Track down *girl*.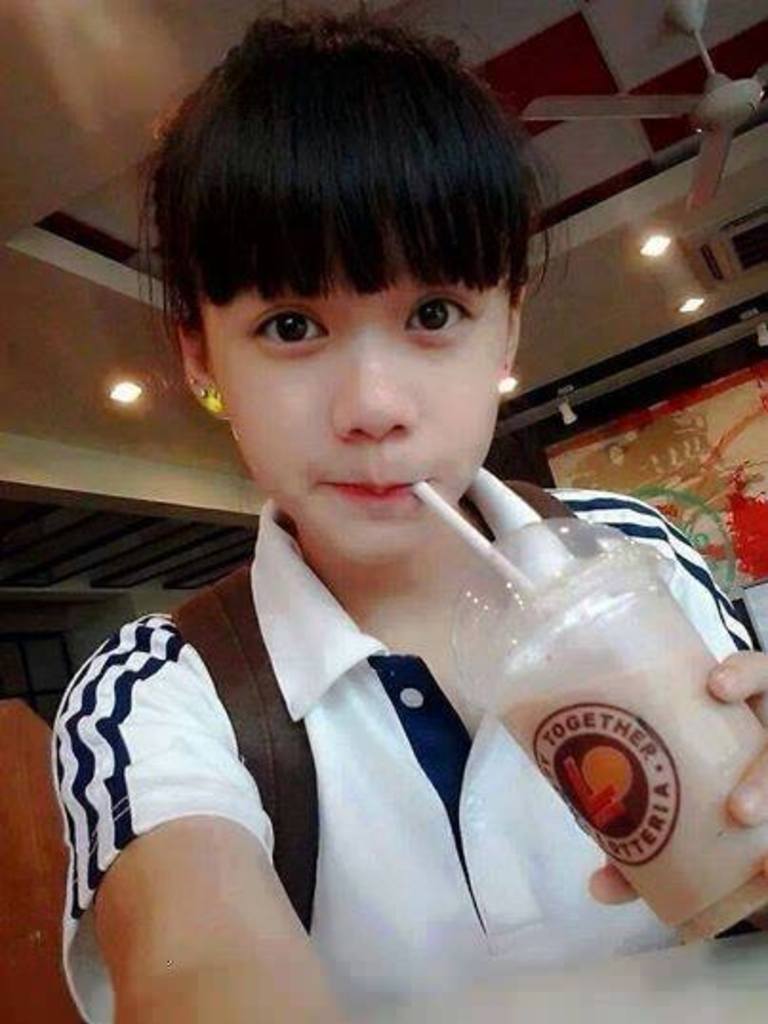
Tracked to 57 0 766 1022.
